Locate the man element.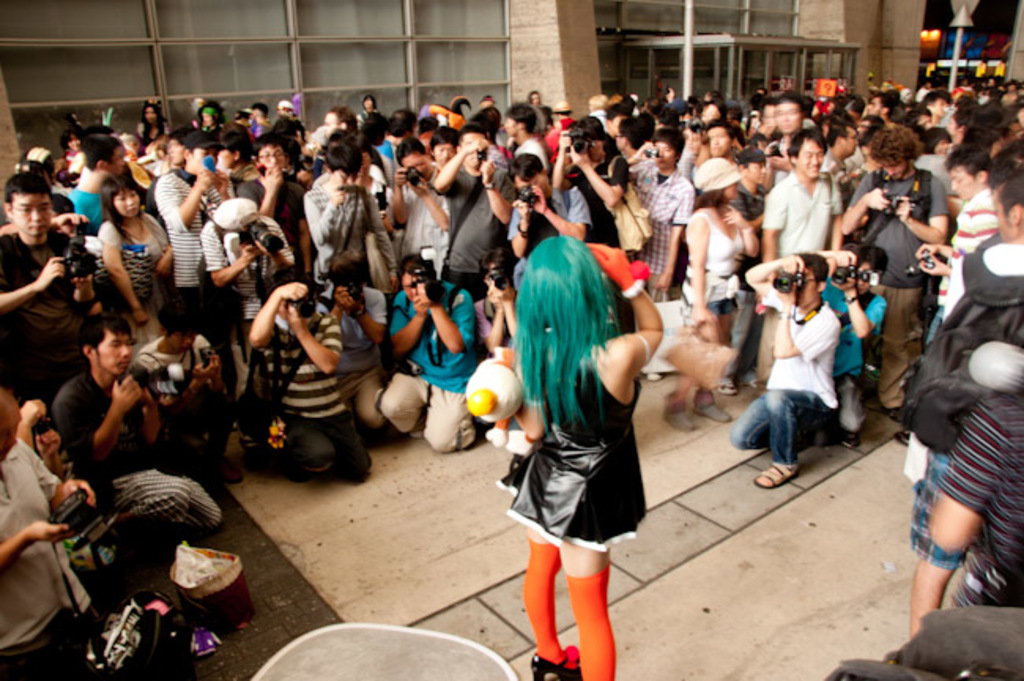
Element bbox: [435, 134, 528, 300].
